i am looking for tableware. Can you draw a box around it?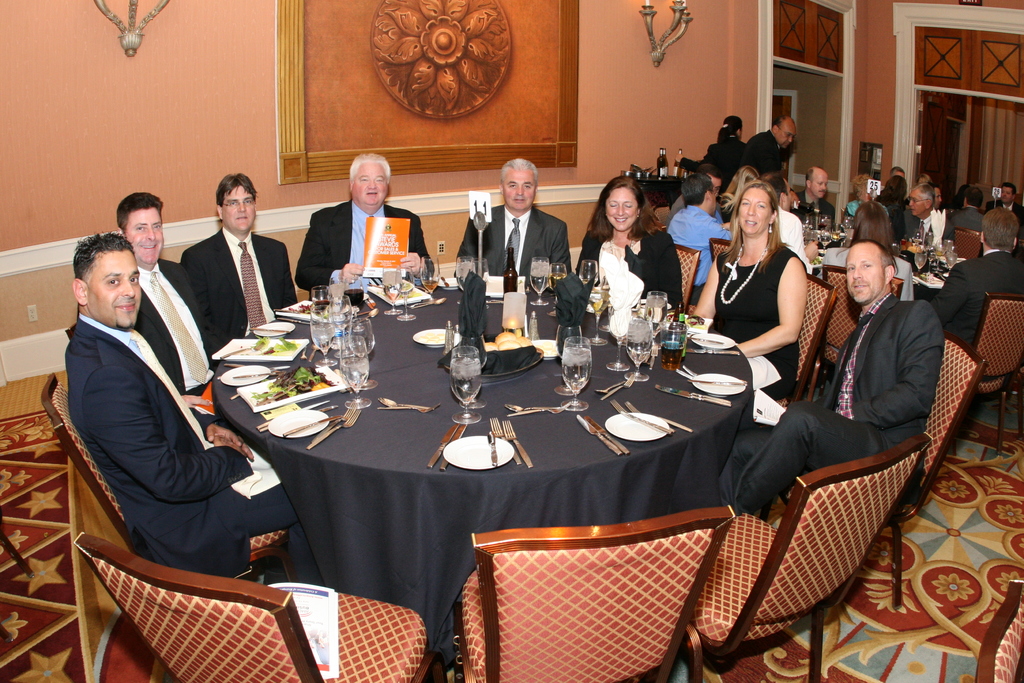
Sure, the bounding box is <box>441,432,516,470</box>.
